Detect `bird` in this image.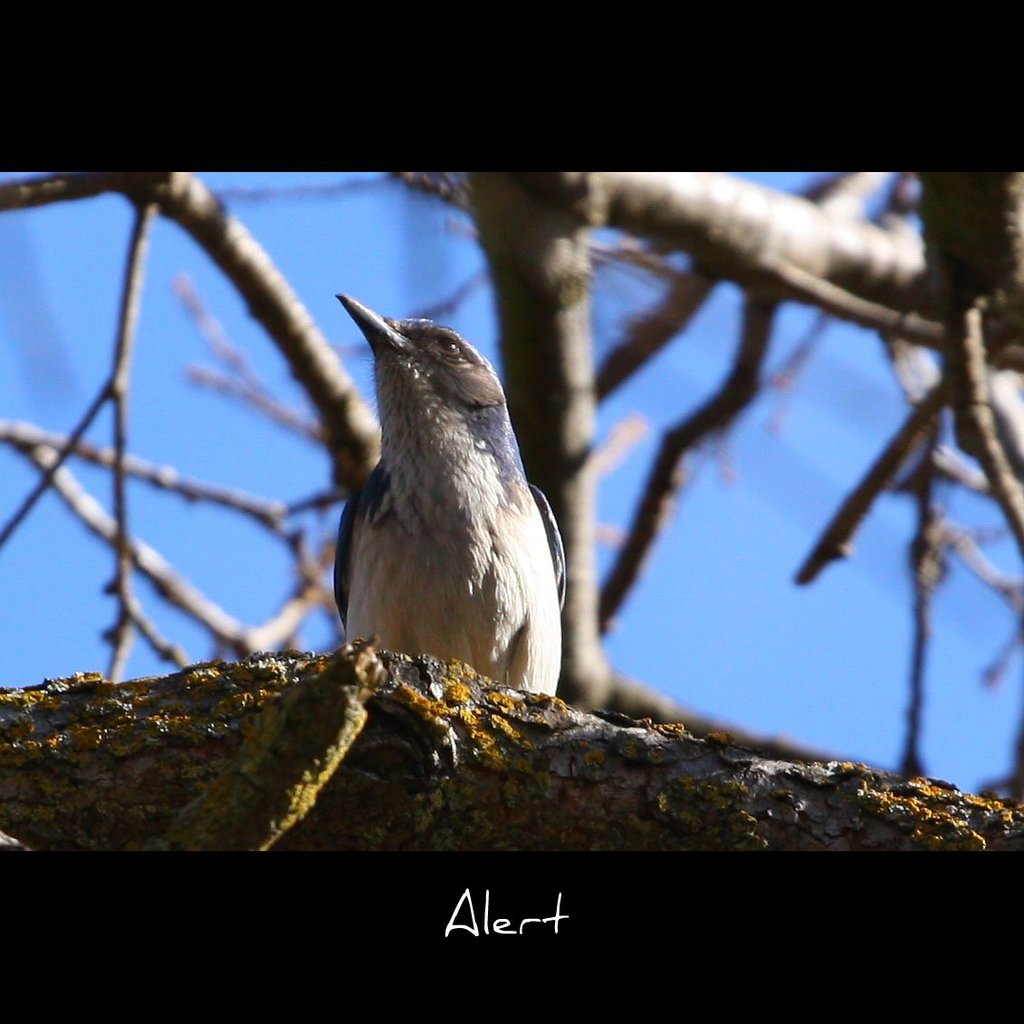
Detection: (304,295,584,709).
